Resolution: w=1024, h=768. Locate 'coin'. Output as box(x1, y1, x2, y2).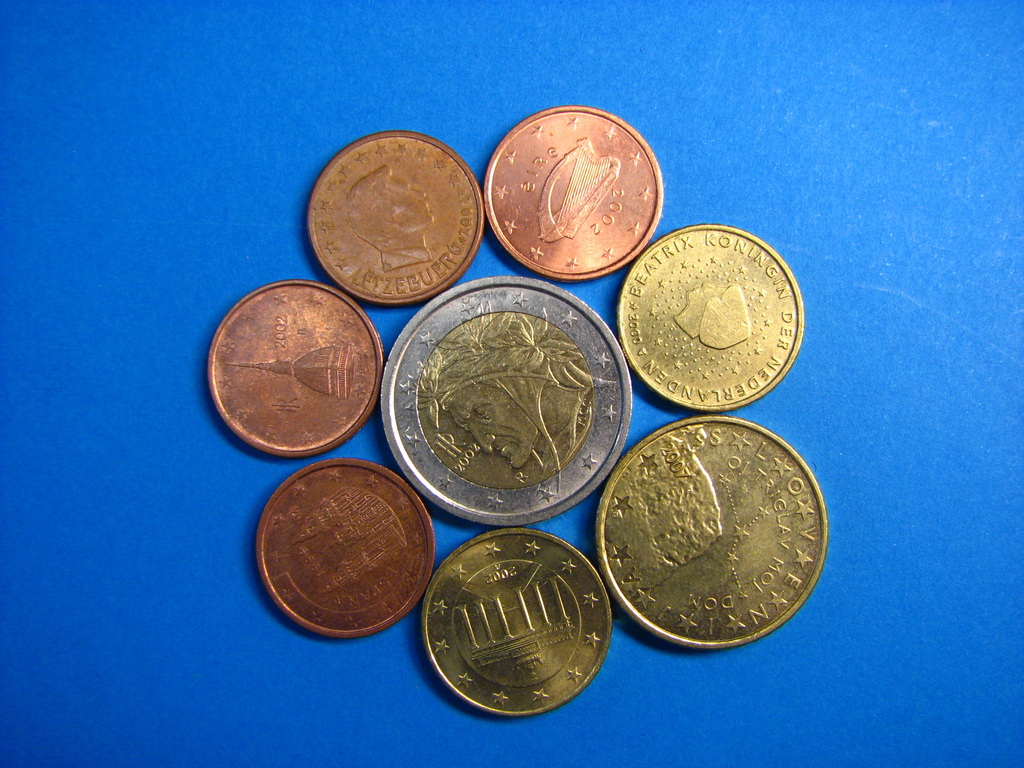
box(611, 220, 801, 410).
